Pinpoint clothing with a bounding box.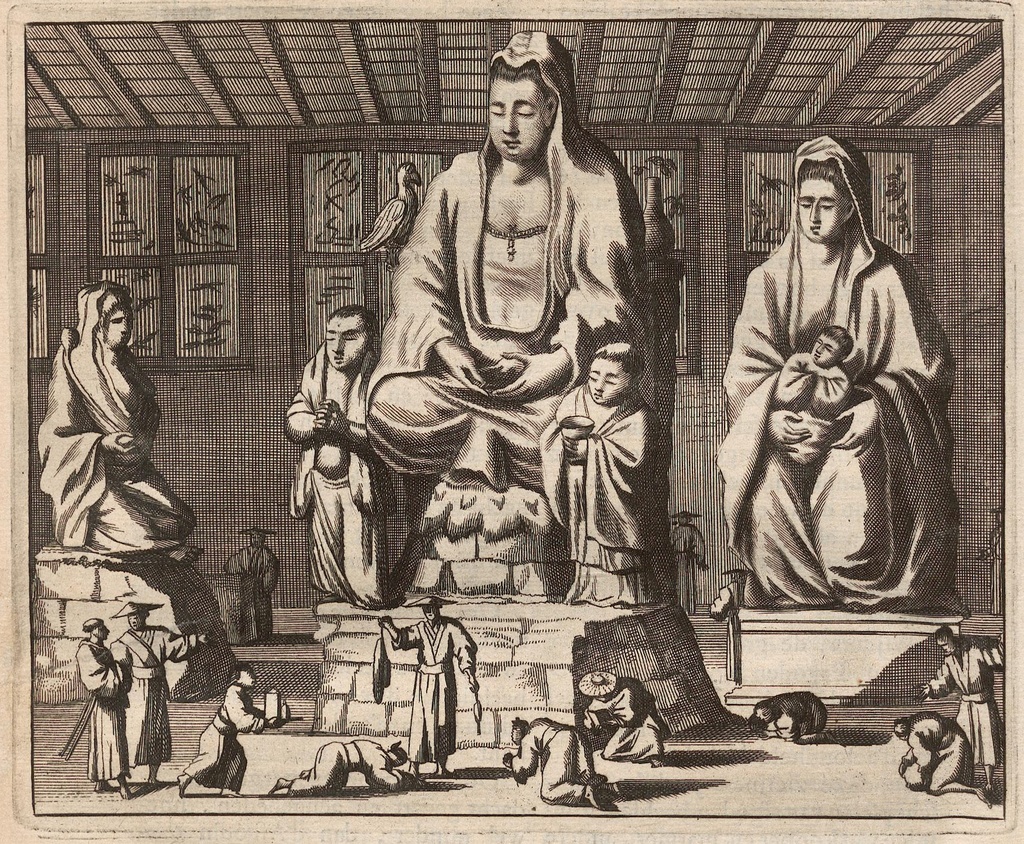
region(58, 626, 145, 785).
